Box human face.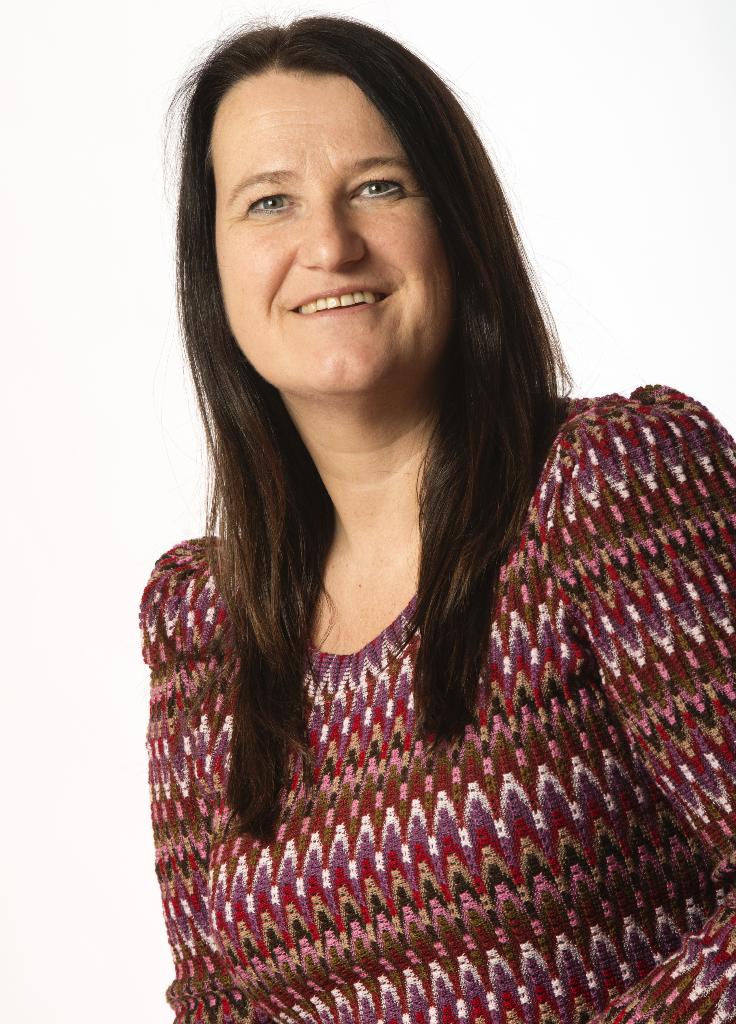
215:76:452:396.
